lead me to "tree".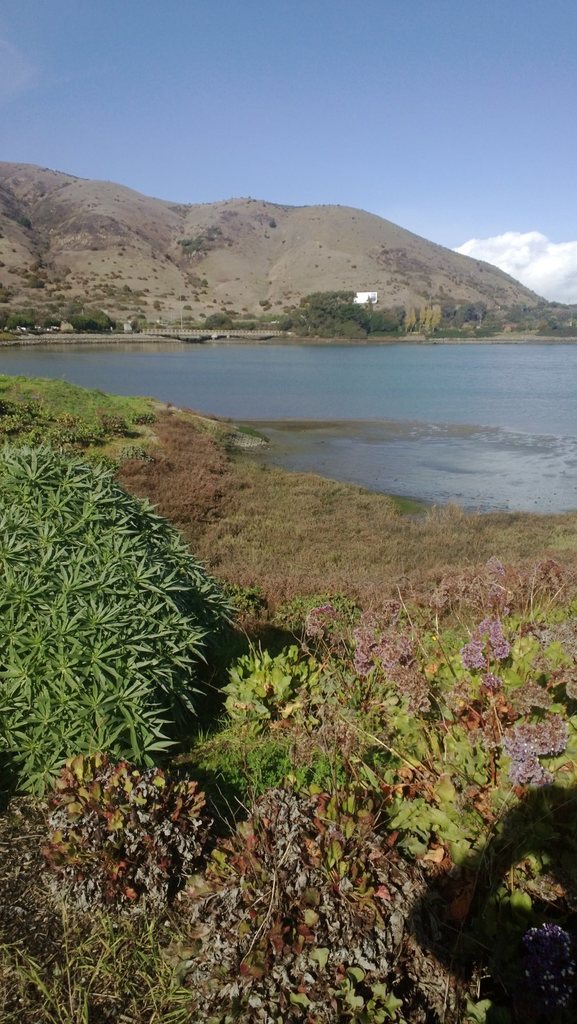
Lead to (0,446,244,794).
